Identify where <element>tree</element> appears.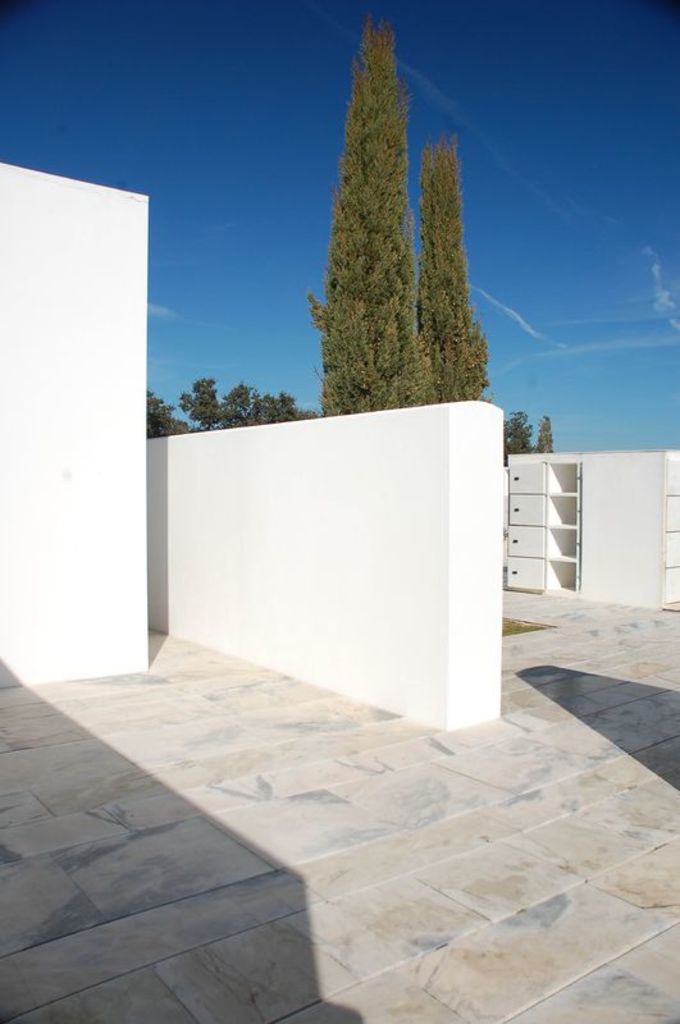
Appears at <bbox>412, 124, 492, 410</bbox>.
